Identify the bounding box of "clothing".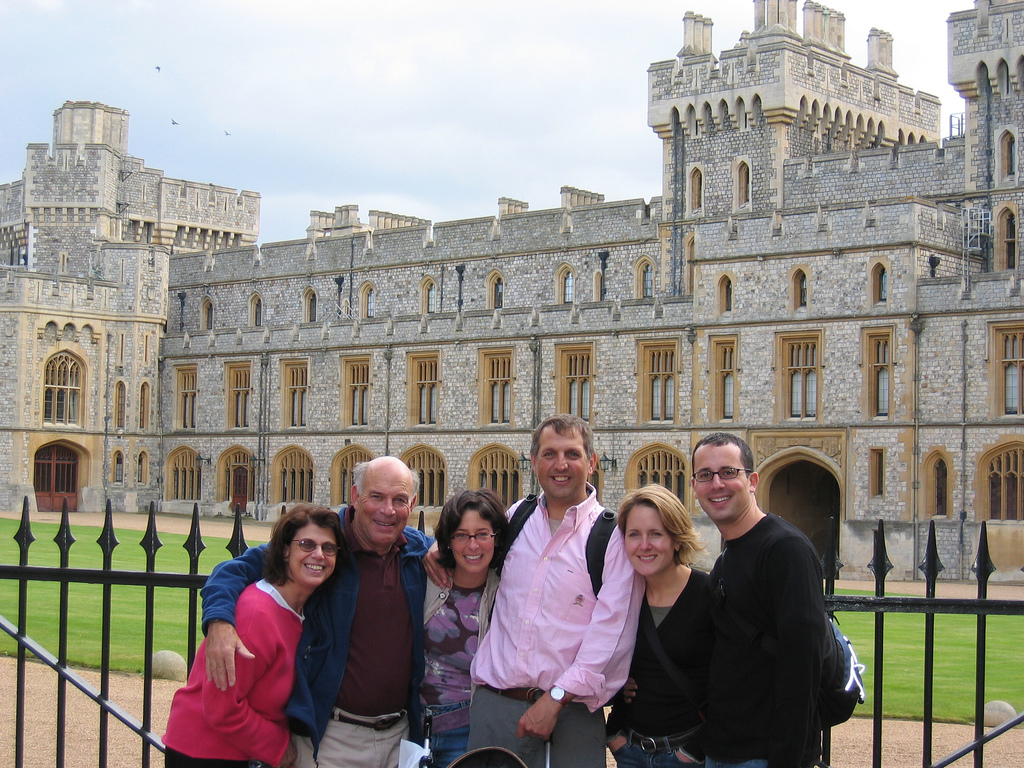
183 546 333 753.
